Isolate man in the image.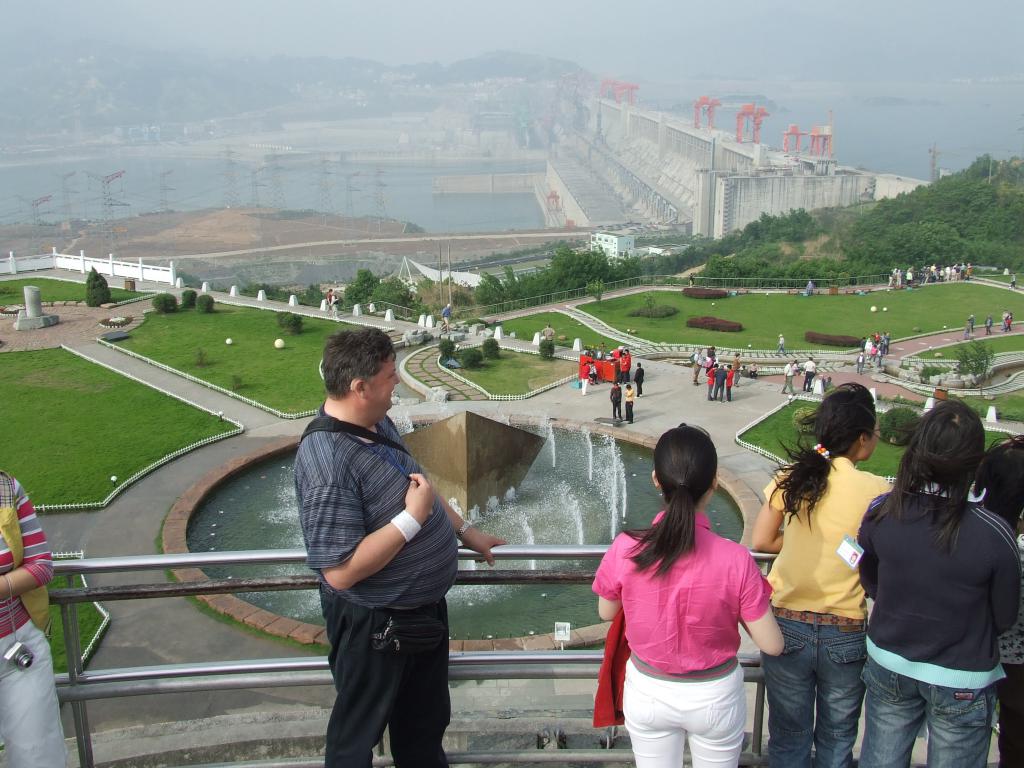
Isolated region: [left=611, top=380, right=625, bottom=419].
